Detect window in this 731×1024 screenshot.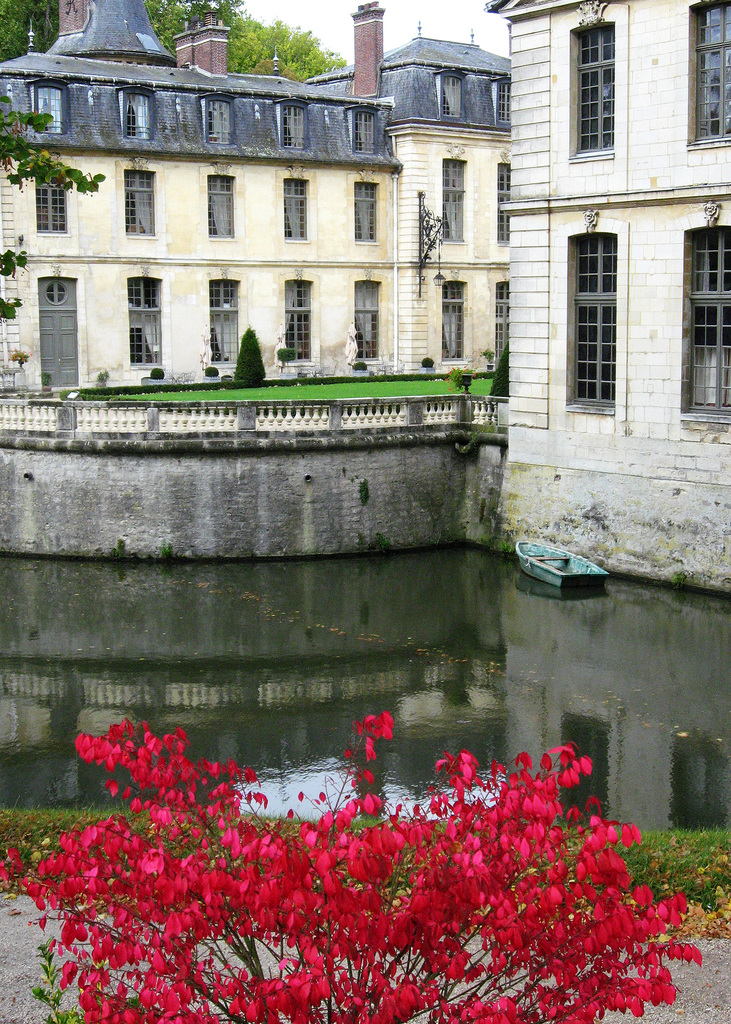
Detection: 124/173/158/239.
